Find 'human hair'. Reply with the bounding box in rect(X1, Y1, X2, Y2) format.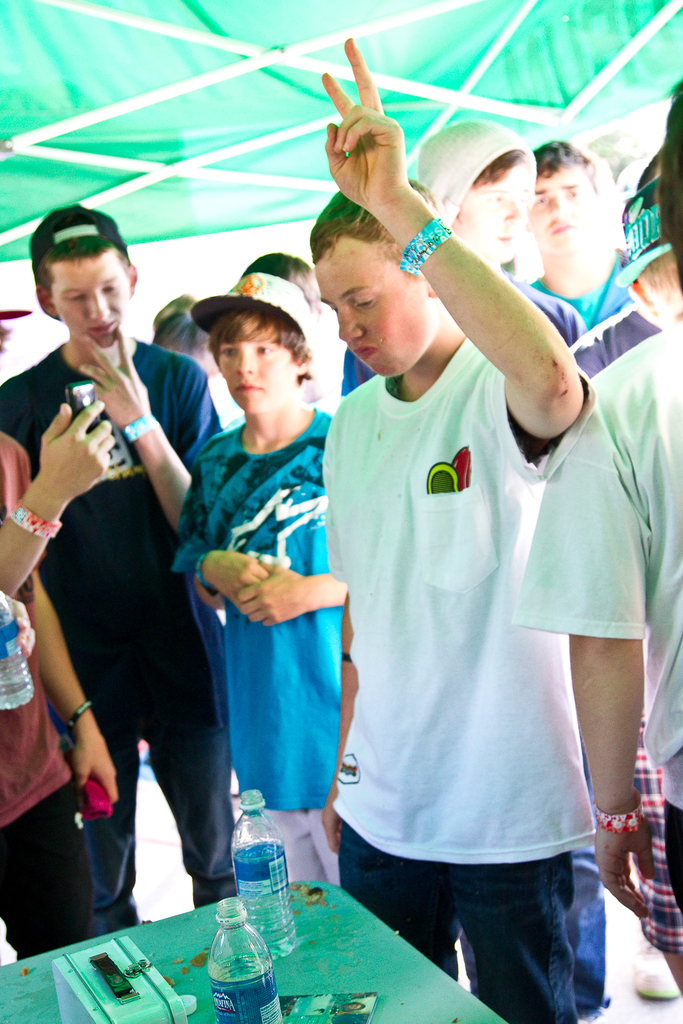
rect(0, 320, 13, 360).
